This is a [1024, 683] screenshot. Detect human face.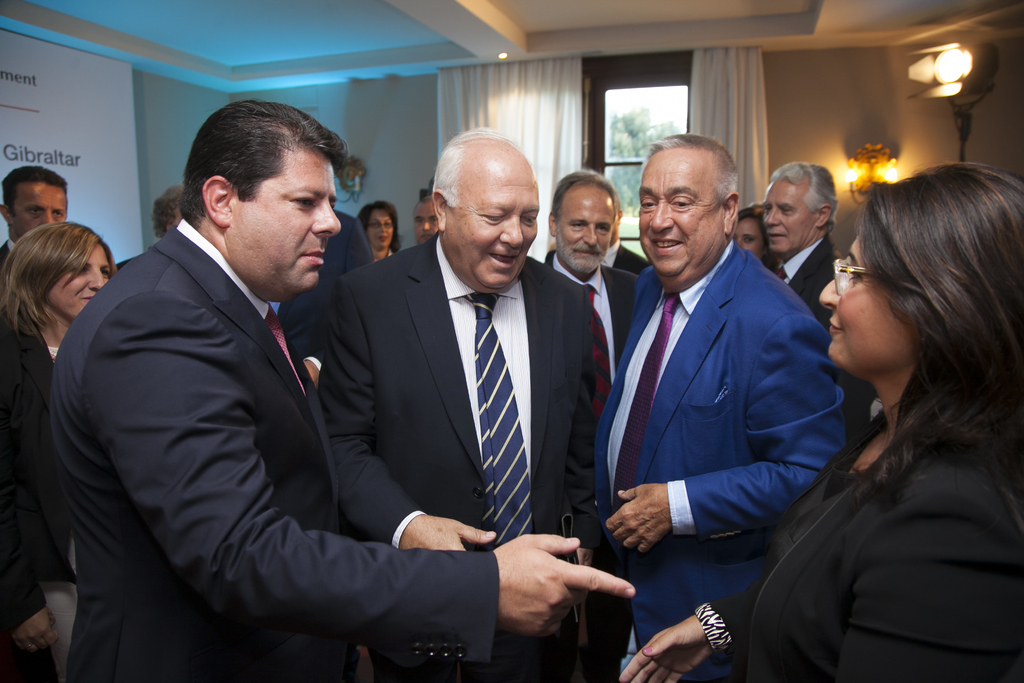
bbox=[11, 183, 67, 239].
